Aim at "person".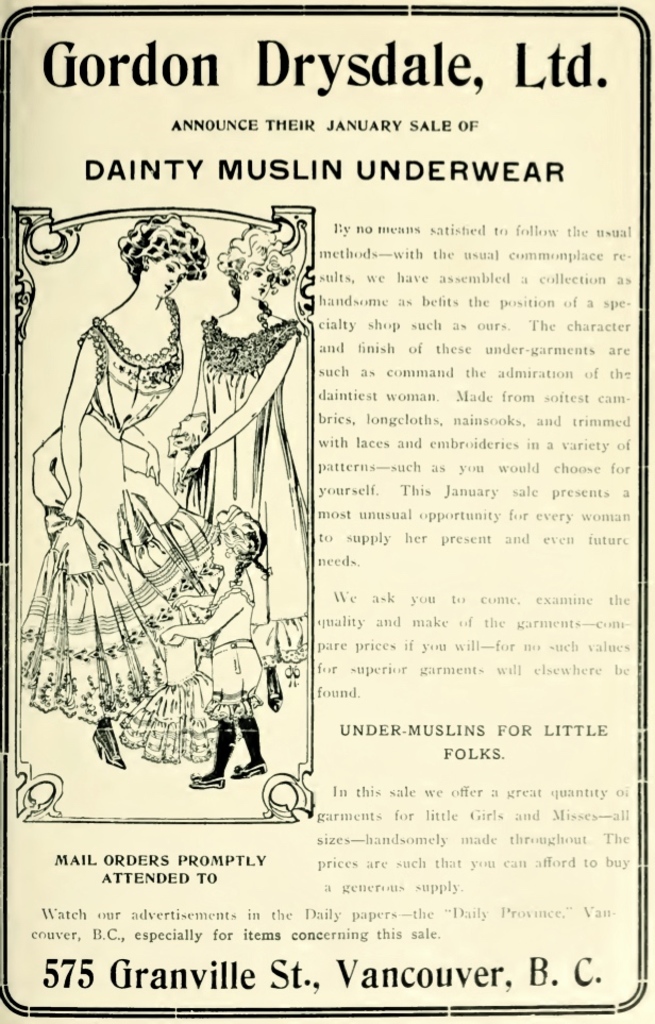
Aimed at bbox=[164, 506, 274, 793].
